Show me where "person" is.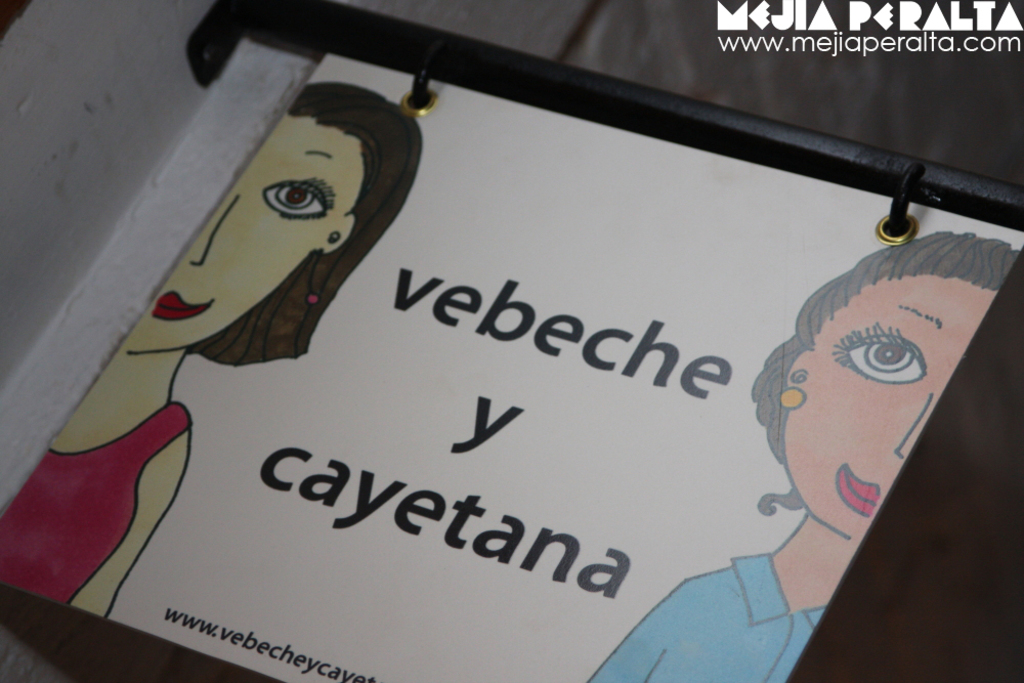
"person" is at (586, 228, 1019, 682).
